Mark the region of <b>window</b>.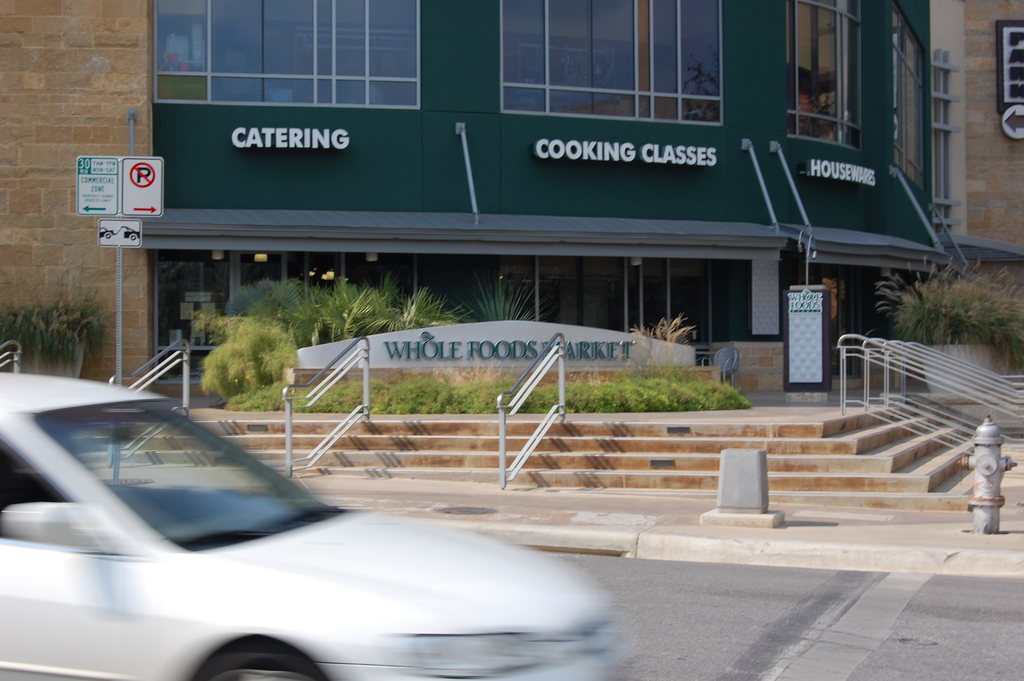
Region: (x1=891, y1=0, x2=927, y2=196).
